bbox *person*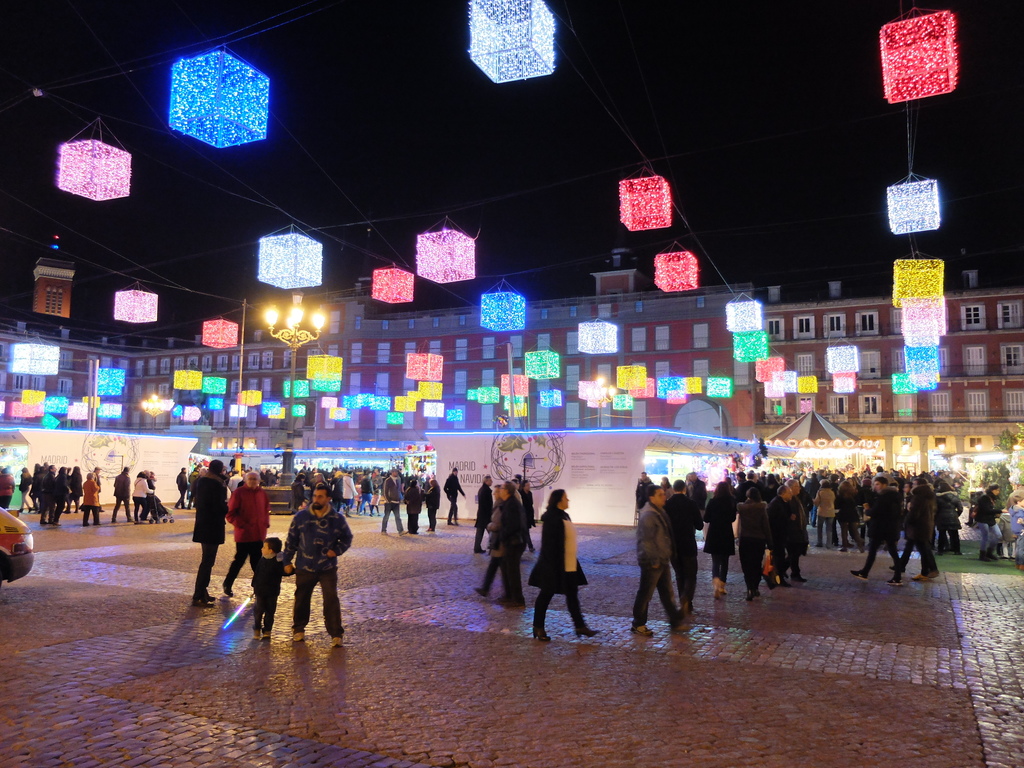
detection(194, 460, 235, 605)
